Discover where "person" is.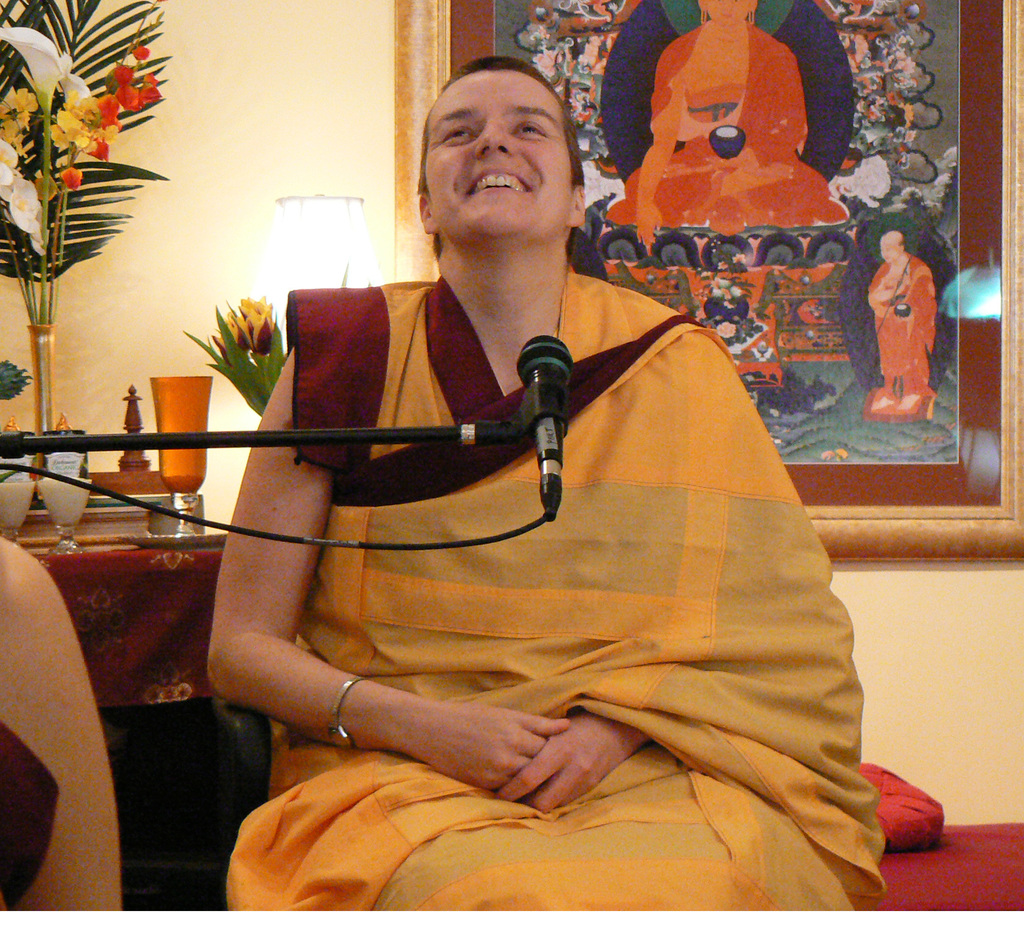
Discovered at (left=857, top=227, right=941, bottom=428).
